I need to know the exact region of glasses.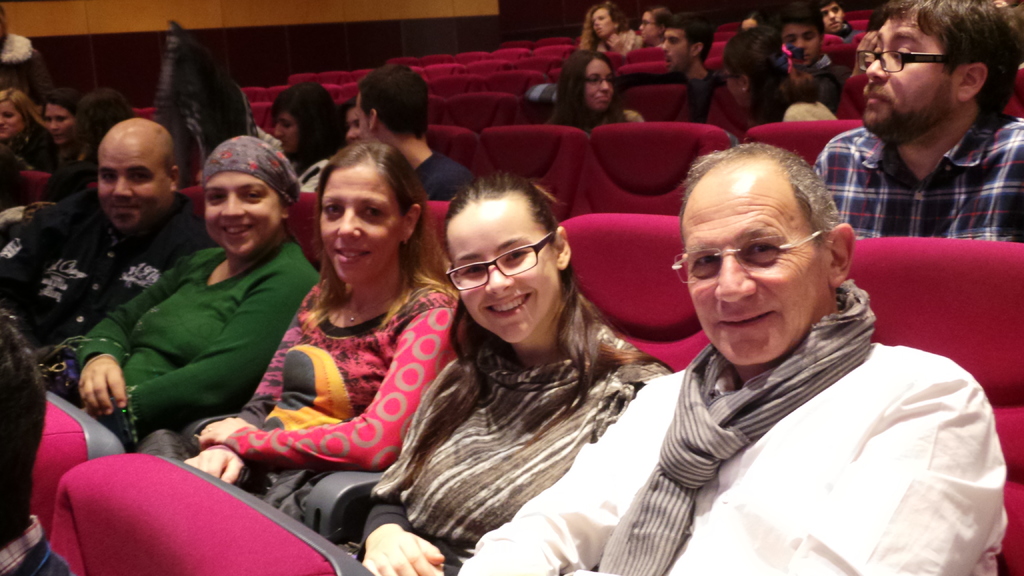
Region: 444 236 559 298.
